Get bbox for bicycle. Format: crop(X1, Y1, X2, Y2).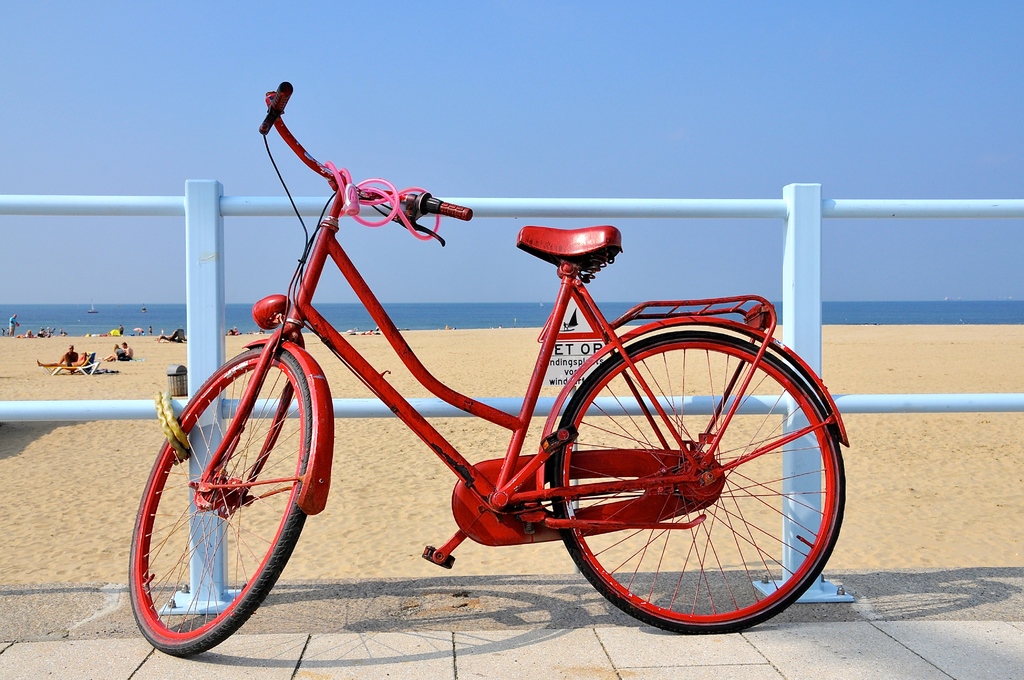
crop(134, 140, 878, 669).
